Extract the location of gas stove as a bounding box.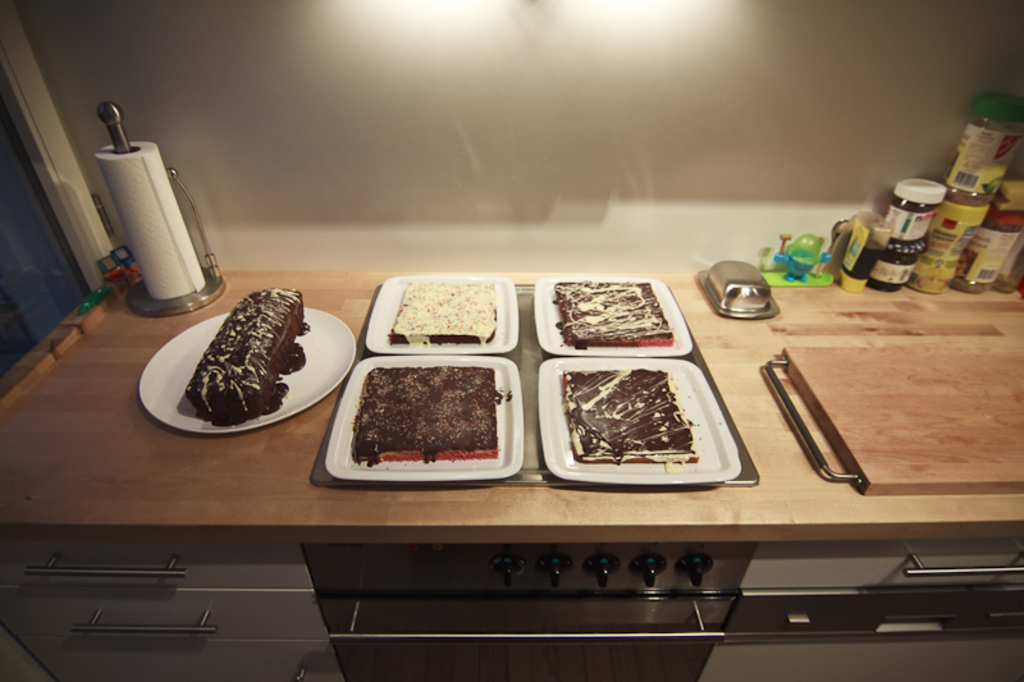
pyautogui.locateOnScreen(314, 279, 758, 486).
